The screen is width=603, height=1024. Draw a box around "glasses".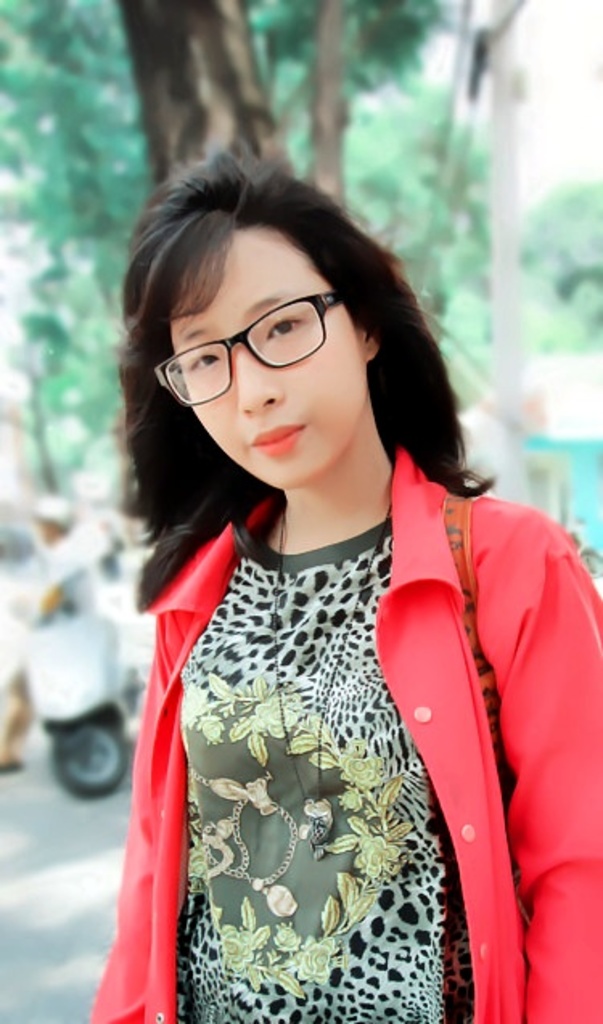
Rect(156, 286, 344, 410).
